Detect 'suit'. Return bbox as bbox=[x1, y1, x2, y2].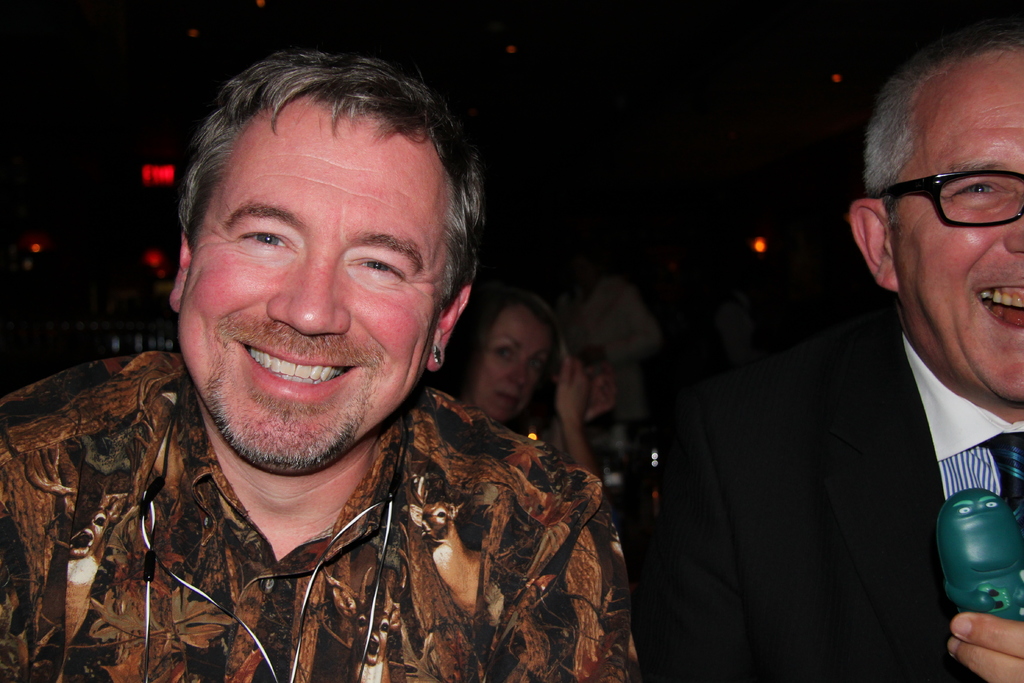
bbox=[639, 266, 1020, 682].
